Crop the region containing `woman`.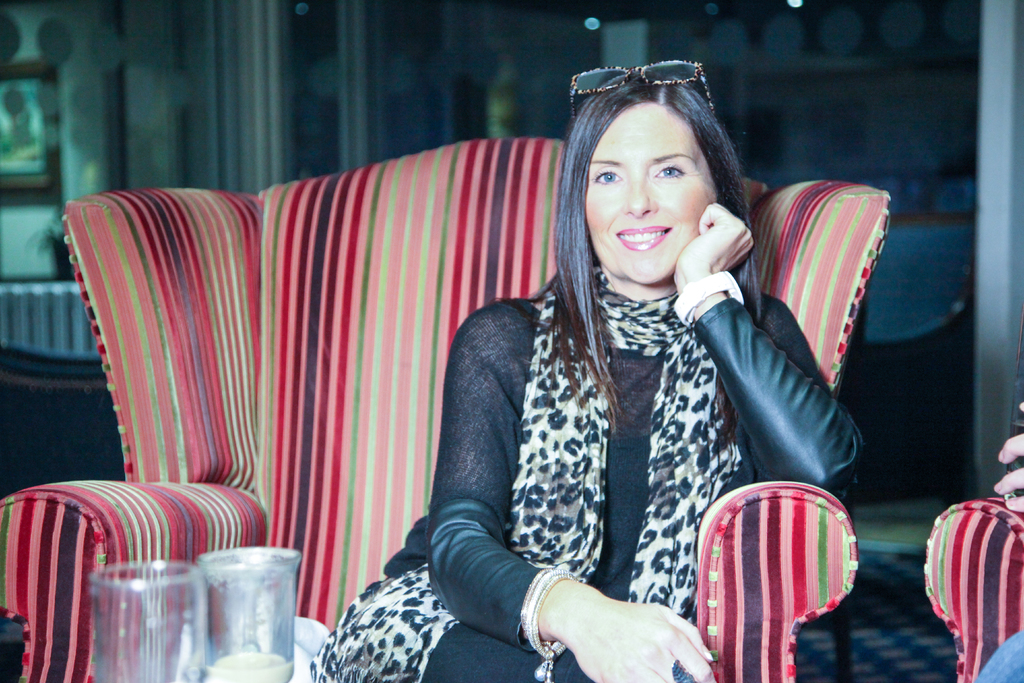
Crop region: {"left": 345, "top": 65, "right": 837, "bottom": 679}.
